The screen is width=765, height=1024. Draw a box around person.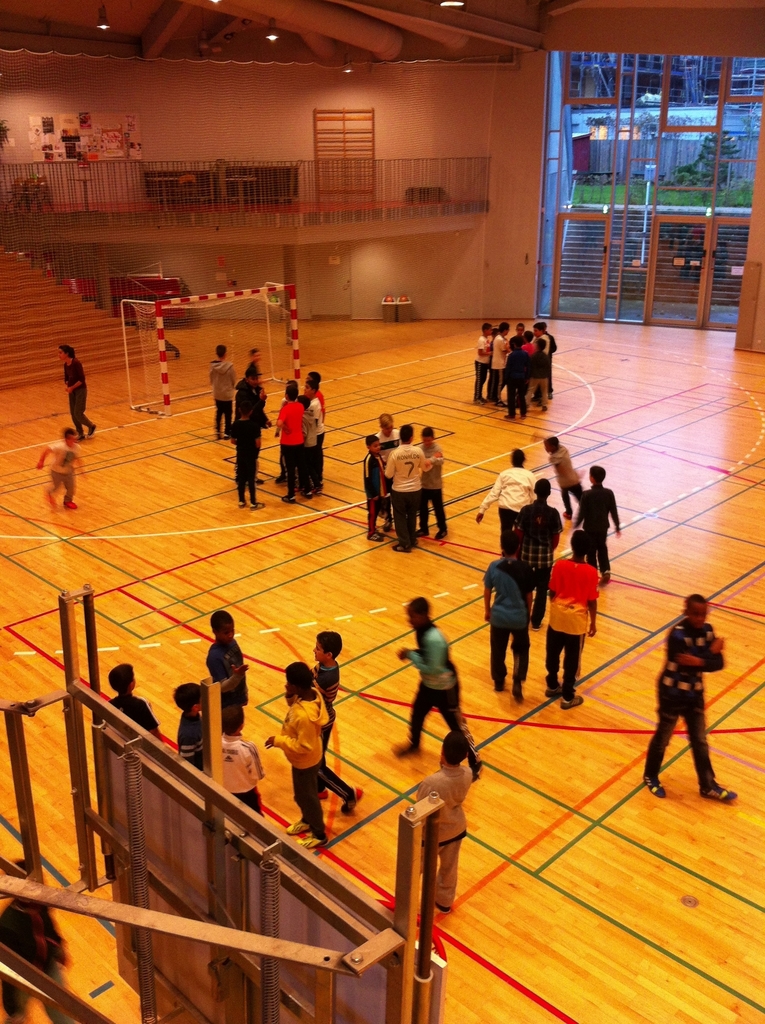
644 593 747 801.
